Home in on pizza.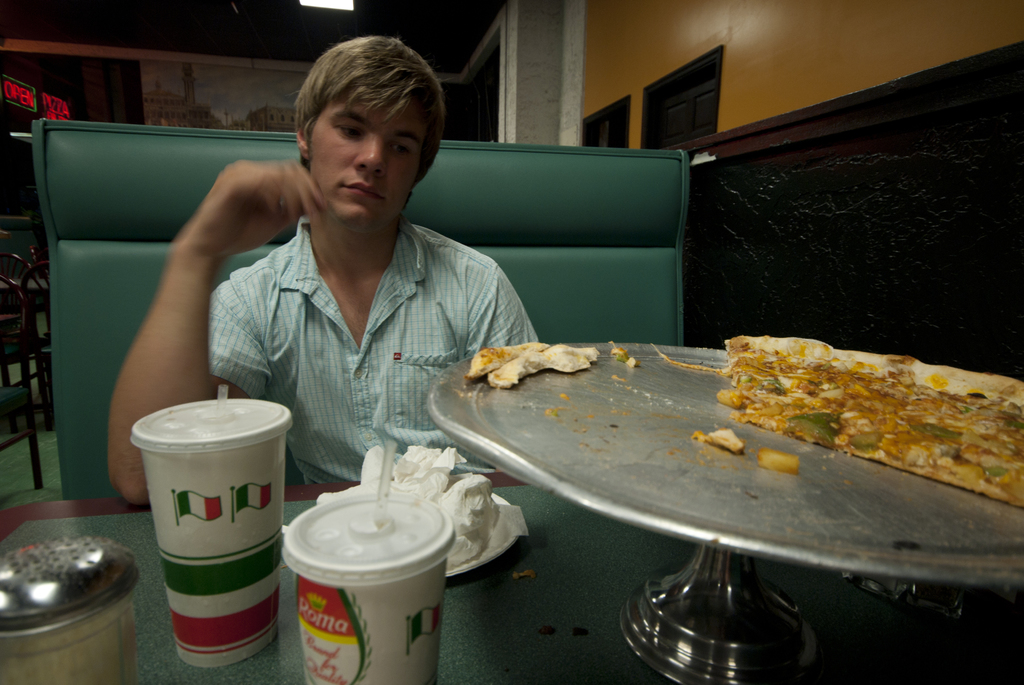
Homed in at pyautogui.locateOnScreen(694, 338, 993, 518).
